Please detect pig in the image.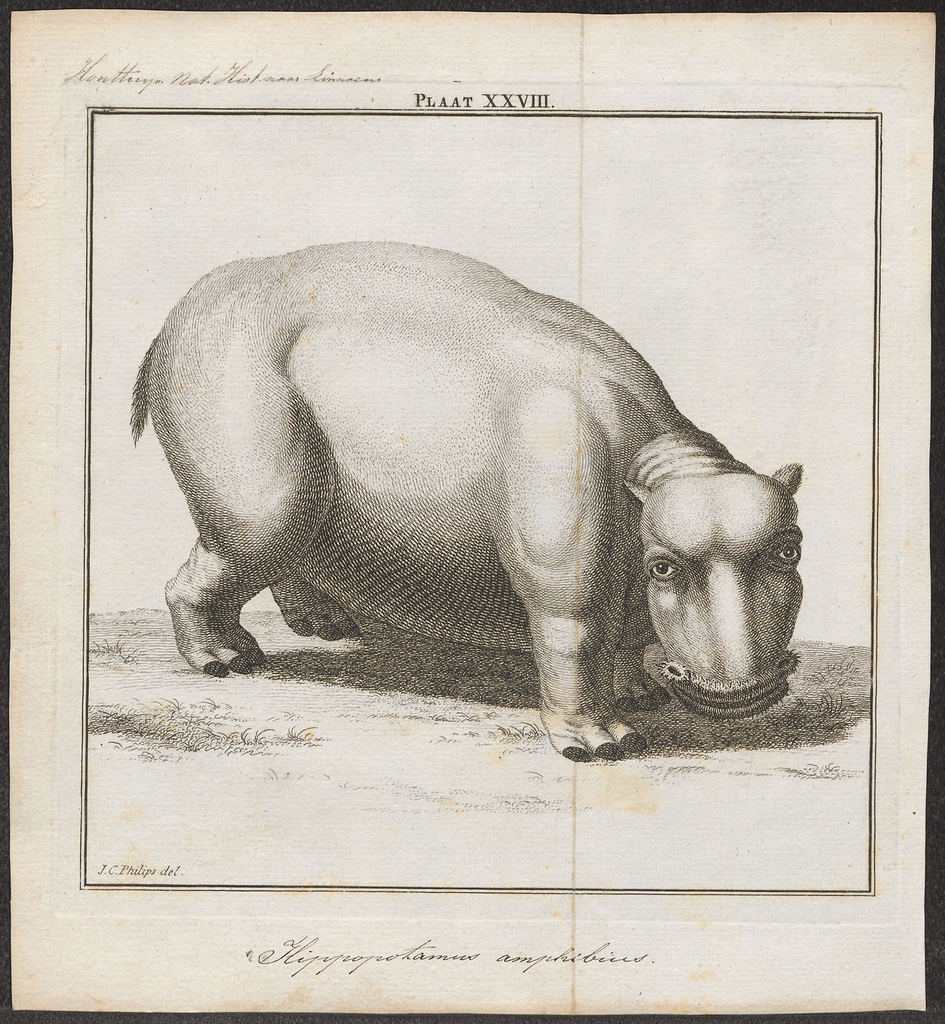
select_region(130, 239, 800, 765).
